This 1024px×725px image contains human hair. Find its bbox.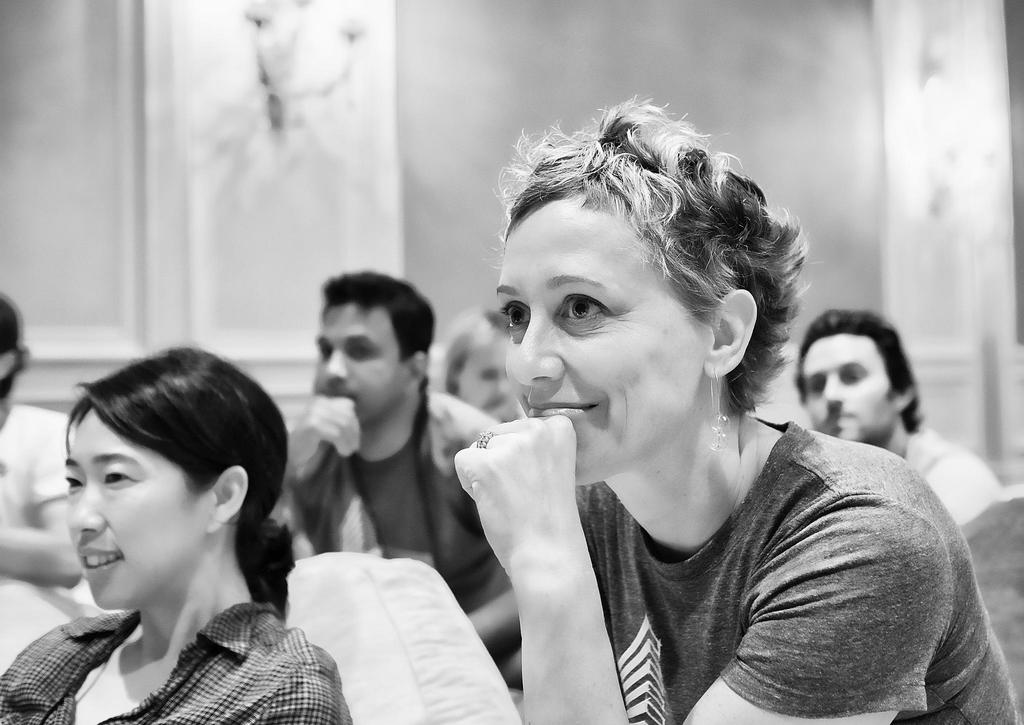
61 351 300 629.
